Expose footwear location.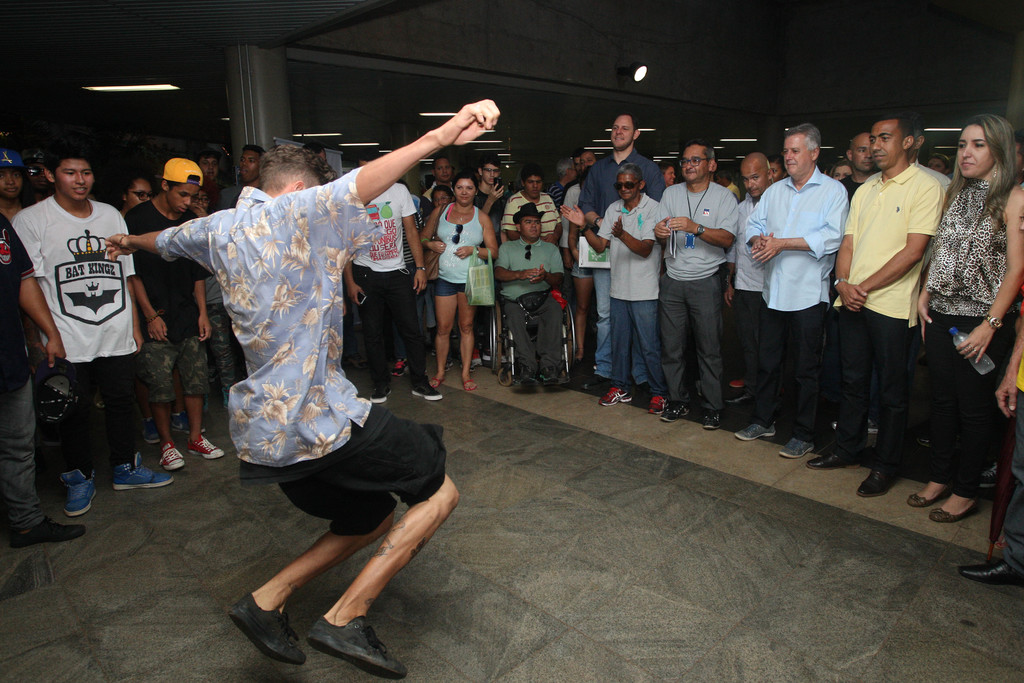
Exposed at box=[662, 404, 688, 420].
